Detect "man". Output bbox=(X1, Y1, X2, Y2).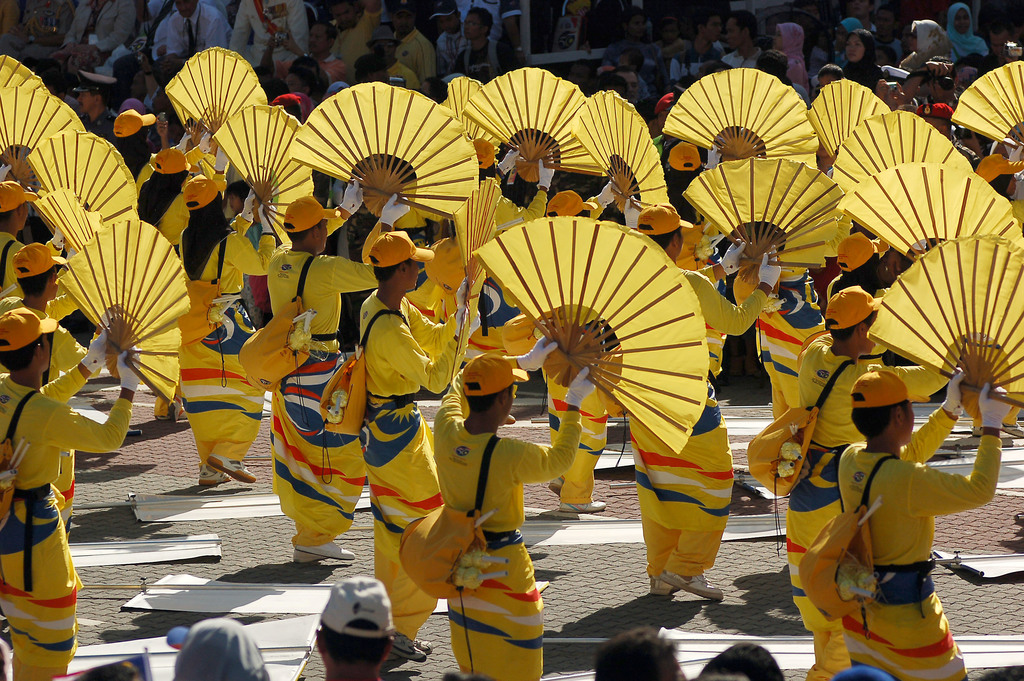
bbox=(543, 172, 628, 511).
